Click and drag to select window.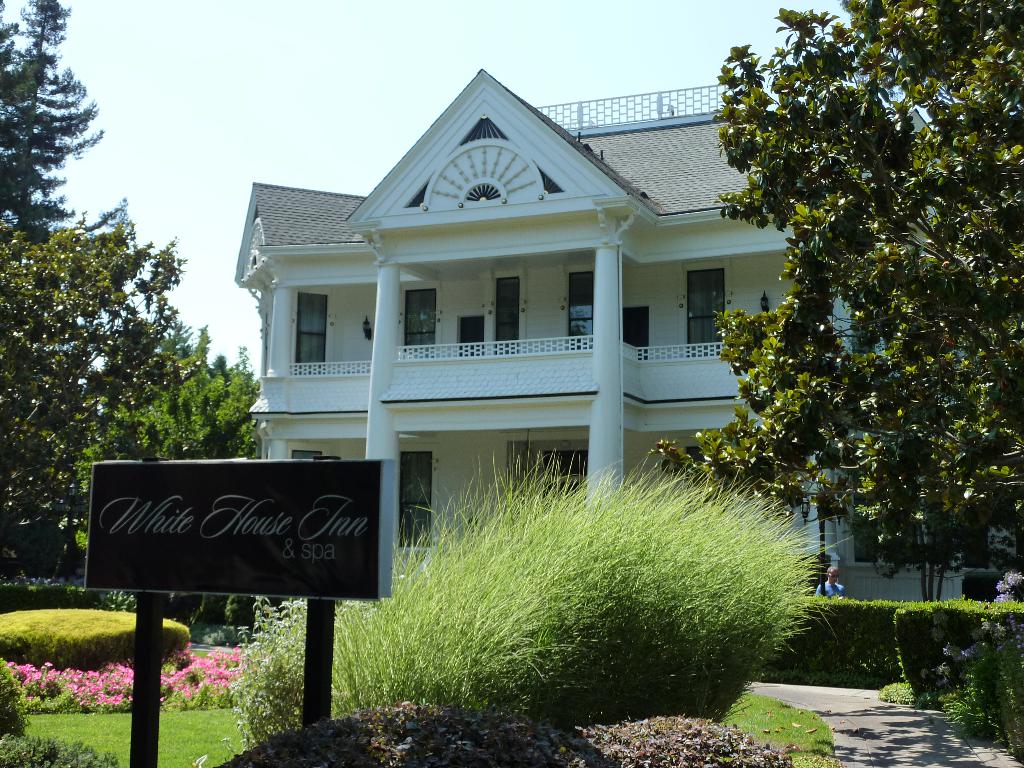
Selection: rect(685, 266, 728, 361).
